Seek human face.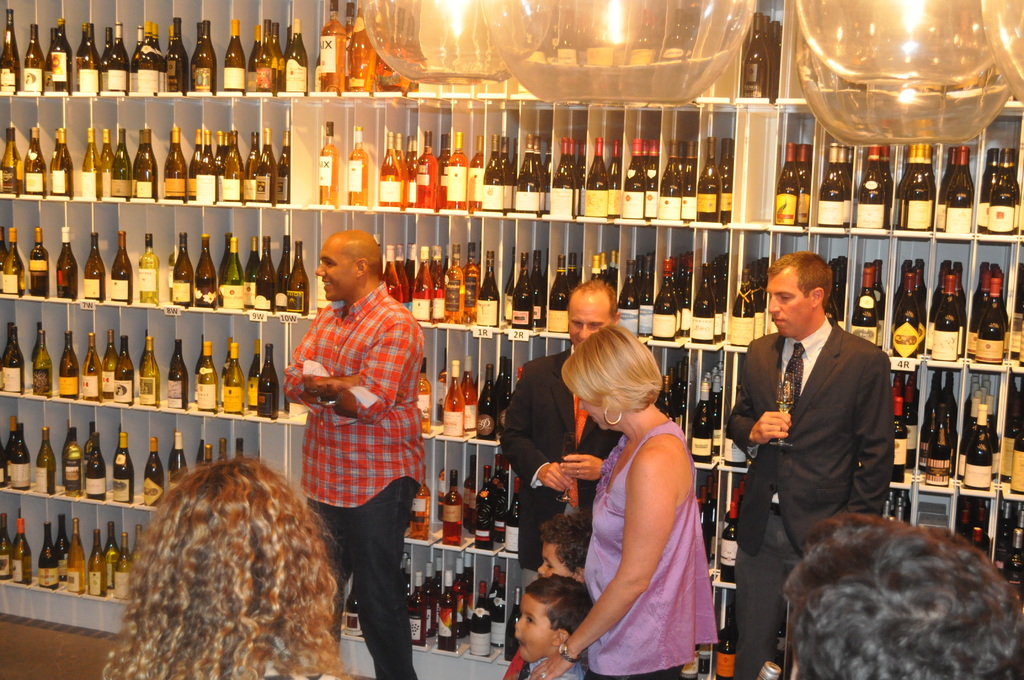
bbox=(316, 239, 362, 299).
